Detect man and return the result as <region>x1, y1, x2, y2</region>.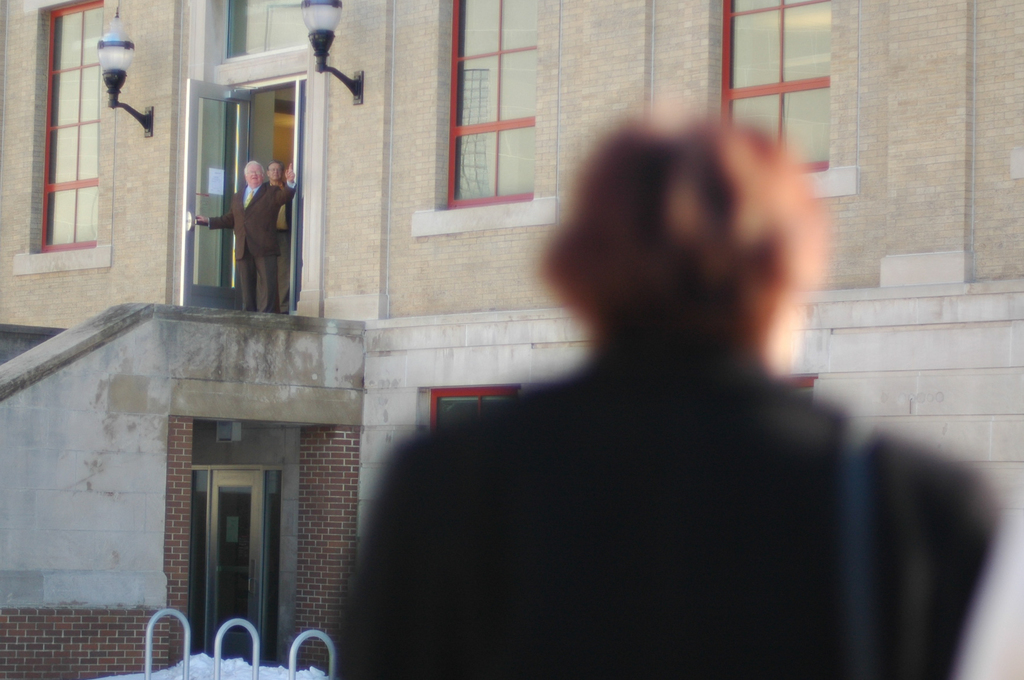
<region>332, 111, 1019, 679</region>.
